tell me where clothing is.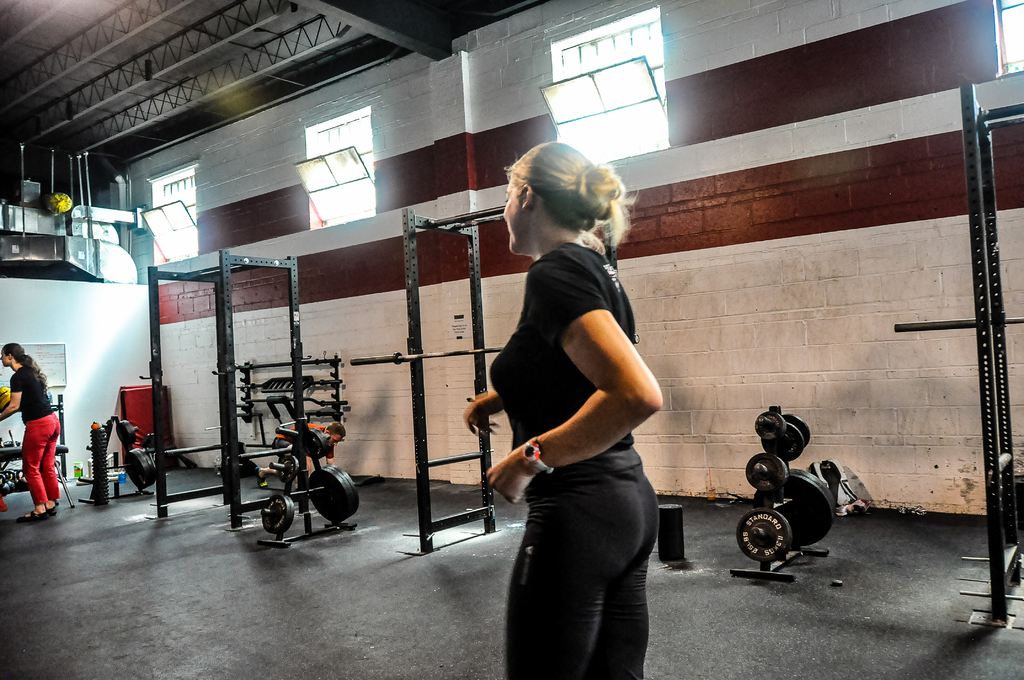
clothing is at bbox=(2, 363, 58, 509).
